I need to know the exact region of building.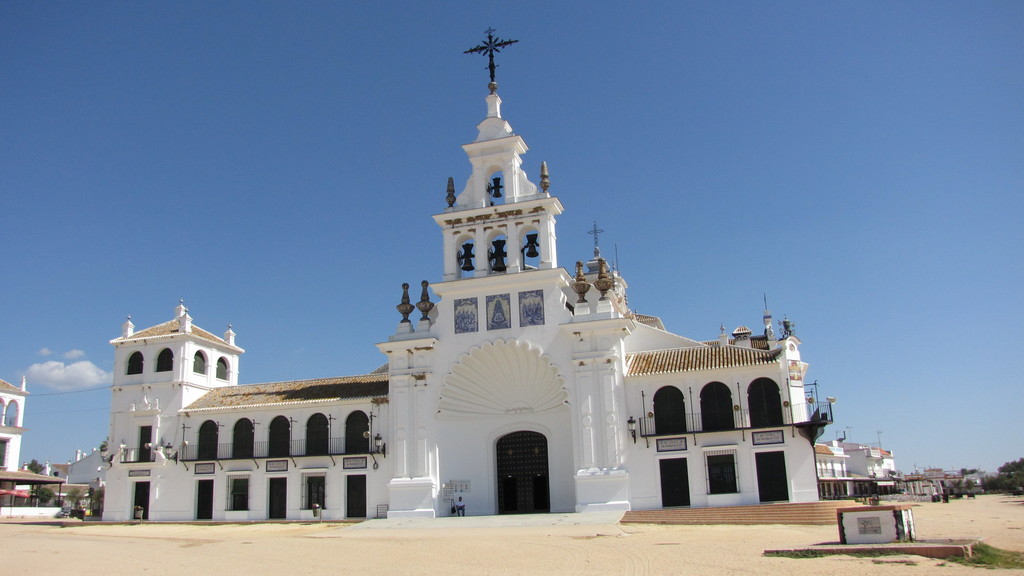
Region: l=0, t=377, r=59, b=507.
